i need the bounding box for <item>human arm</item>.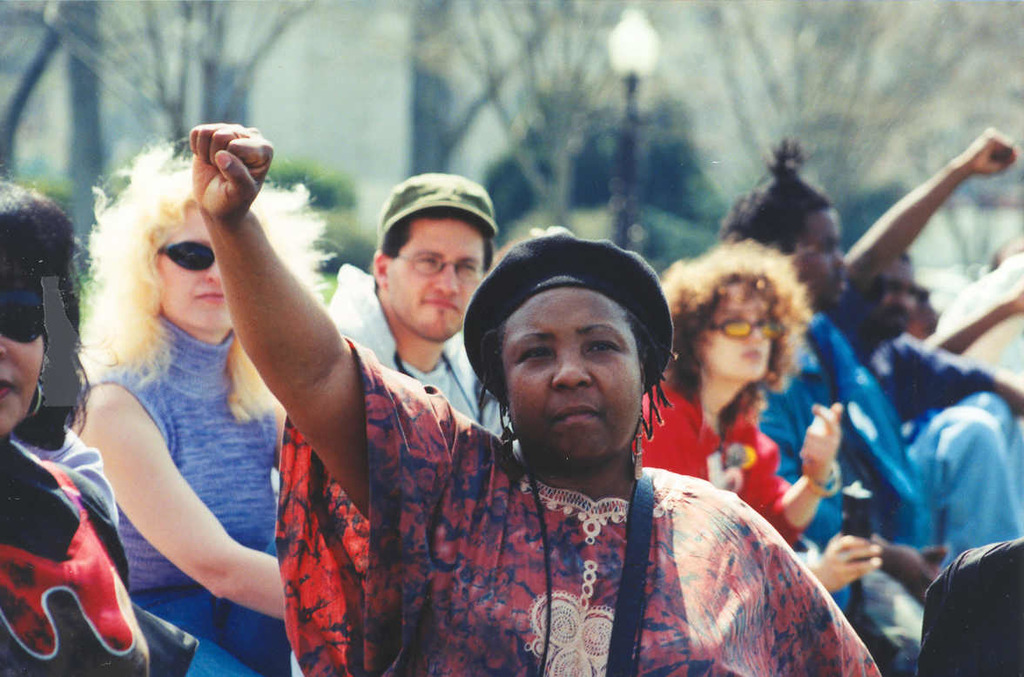
Here it is: <bbox>878, 533, 947, 607</bbox>.
